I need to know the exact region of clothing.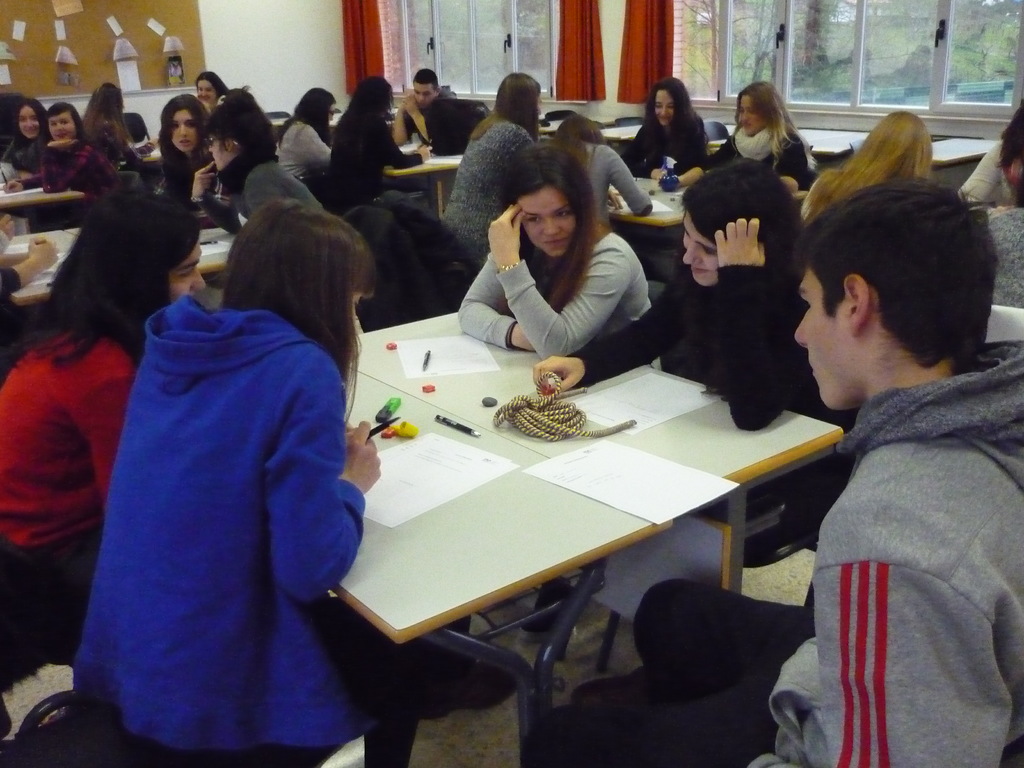
Region: (left=26, top=132, right=127, bottom=201).
